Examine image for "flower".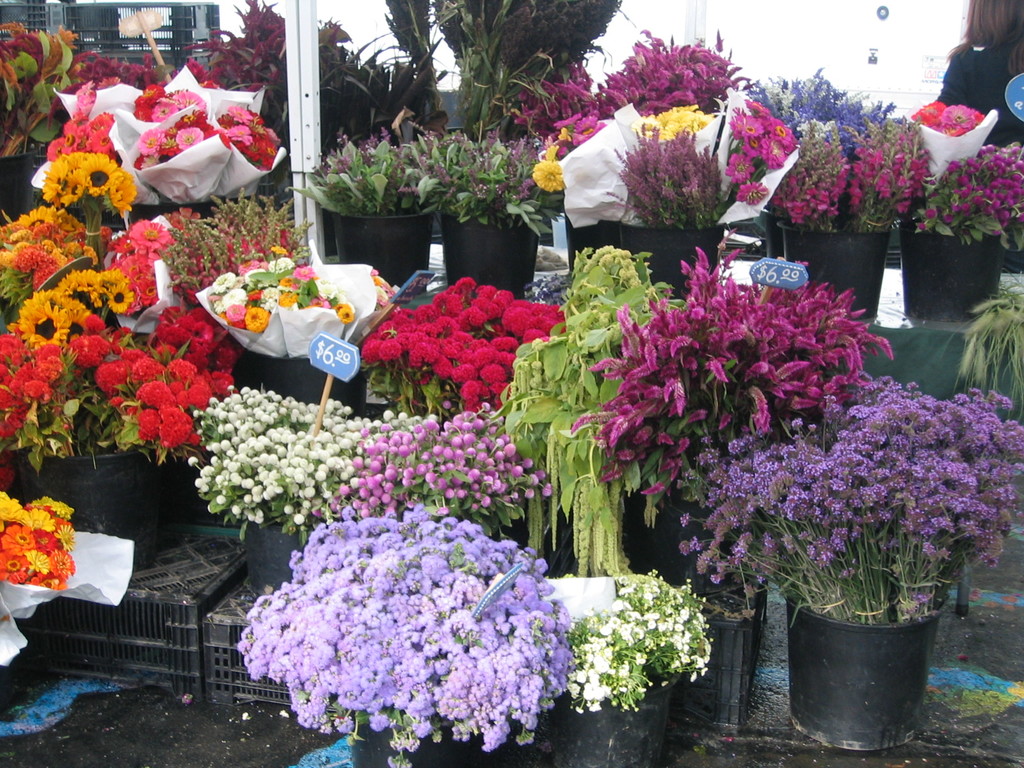
Examination result: (371, 267, 397, 307).
